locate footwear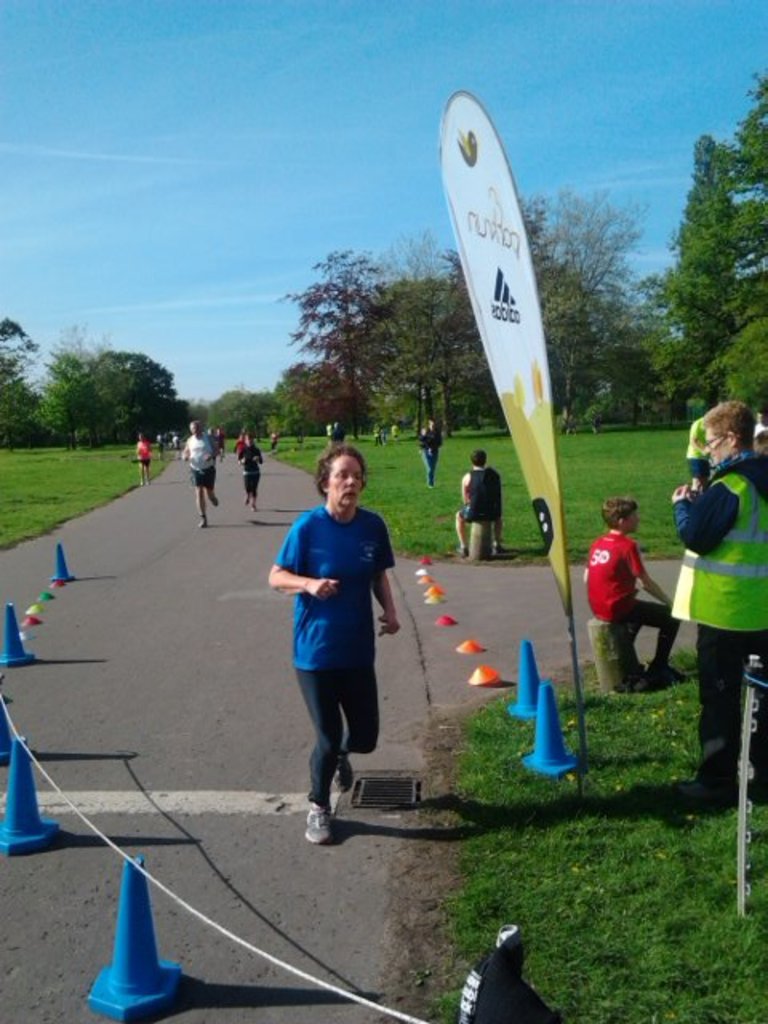
pyautogui.locateOnScreen(208, 496, 222, 510)
